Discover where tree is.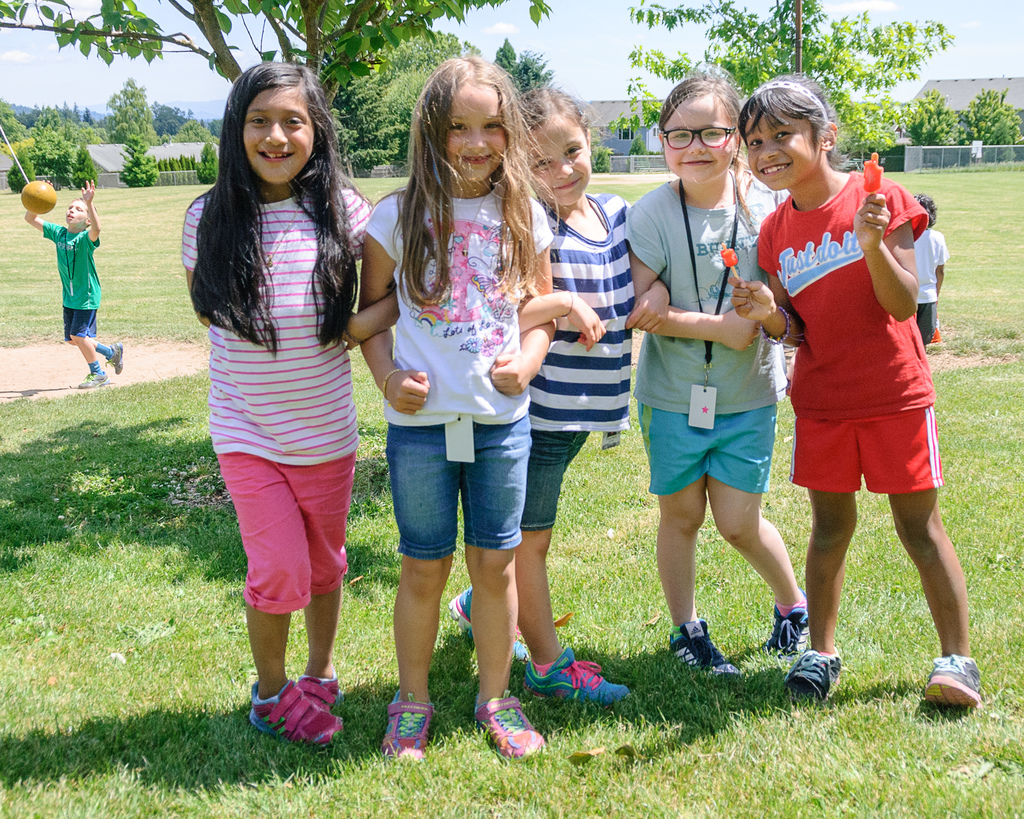
Discovered at rect(938, 84, 1023, 136).
